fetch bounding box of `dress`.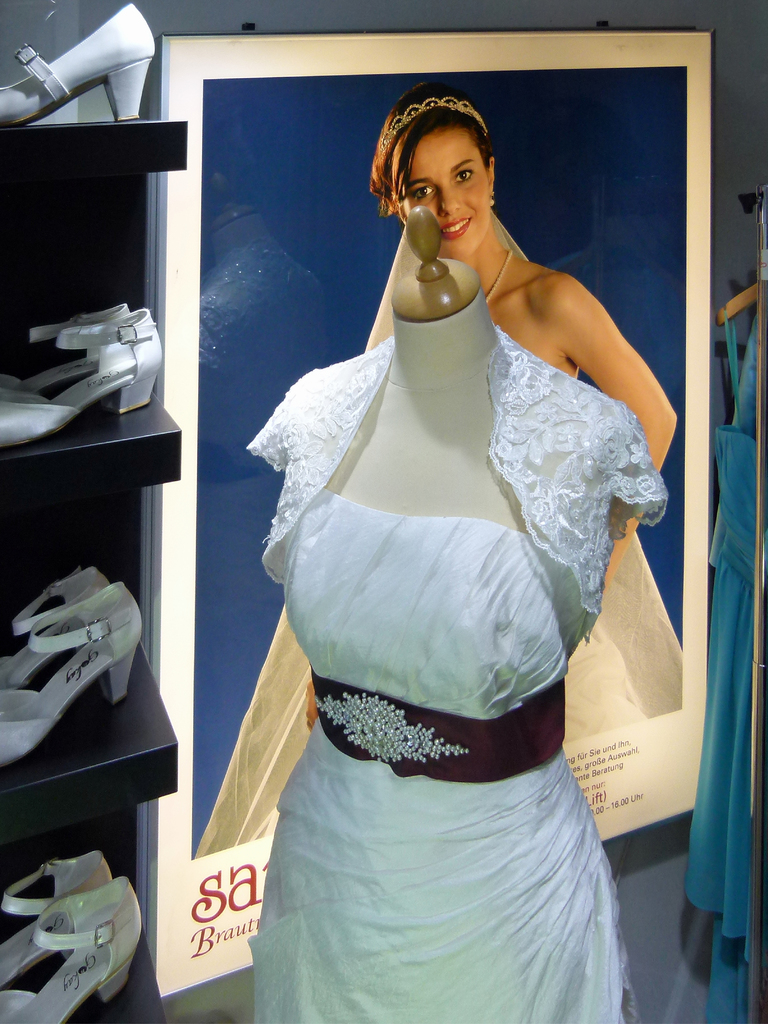
Bbox: <box>250,330,657,1023</box>.
